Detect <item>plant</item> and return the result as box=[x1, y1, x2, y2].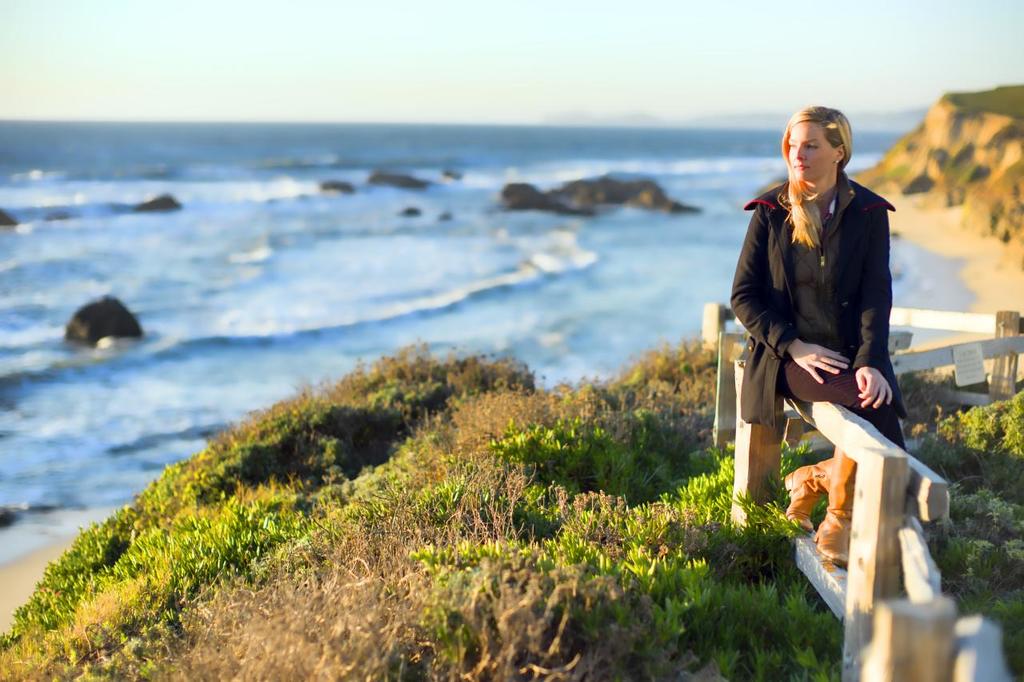
box=[0, 328, 842, 681].
